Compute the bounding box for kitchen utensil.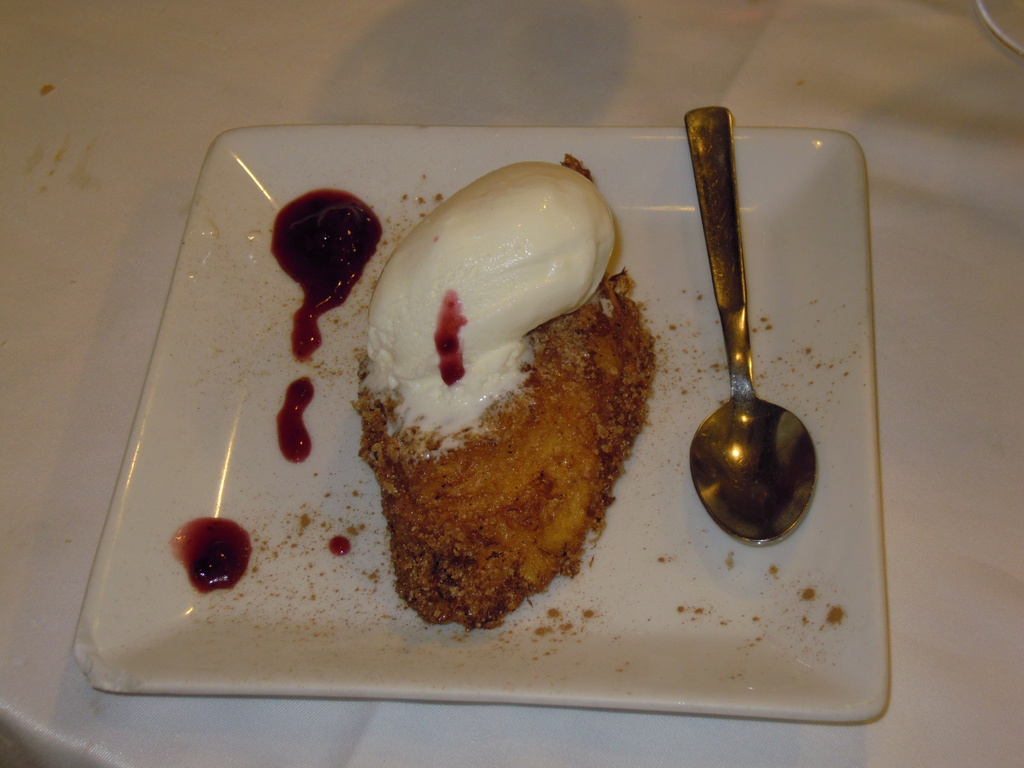
(x1=680, y1=172, x2=838, y2=529).
